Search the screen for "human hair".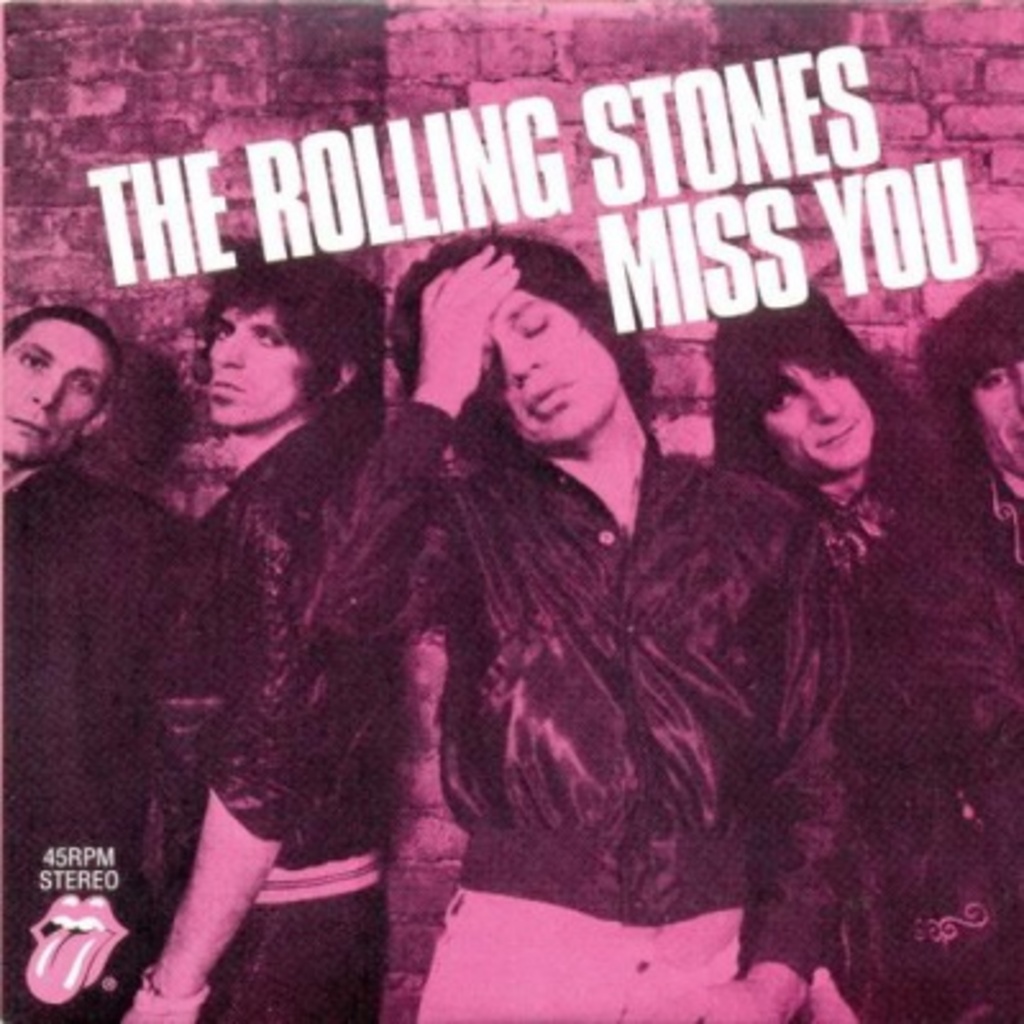
Found at region(919, 264, 1021, 474).
